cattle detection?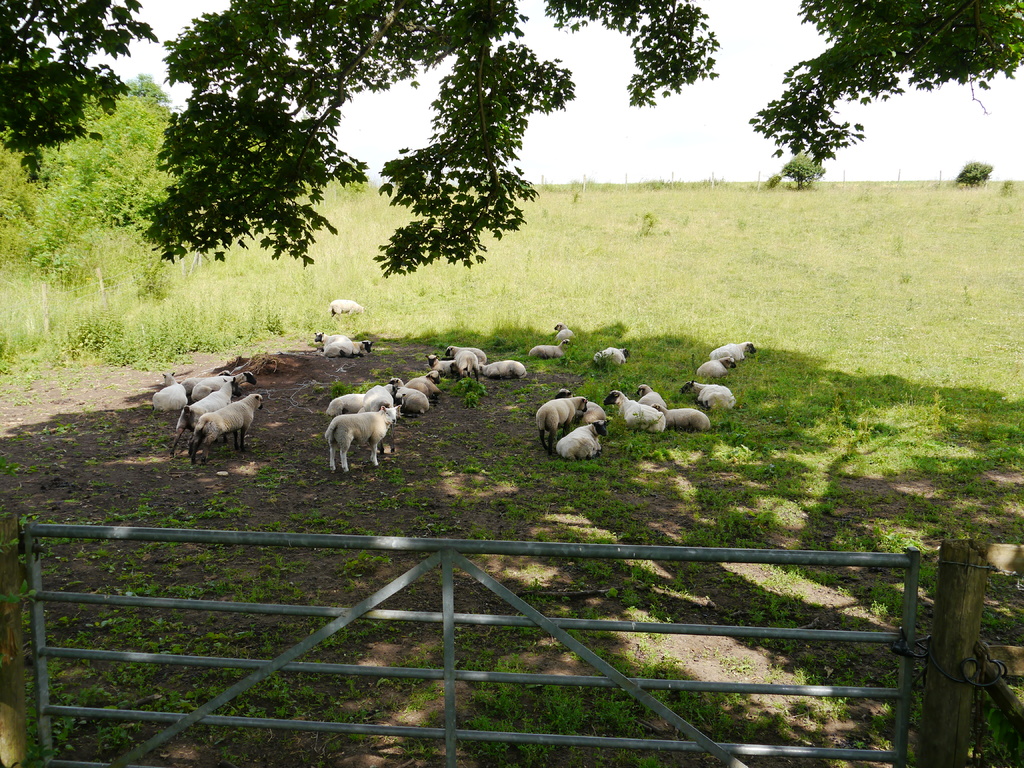
[x1=556, y1=387, x2=610, y2=424]
